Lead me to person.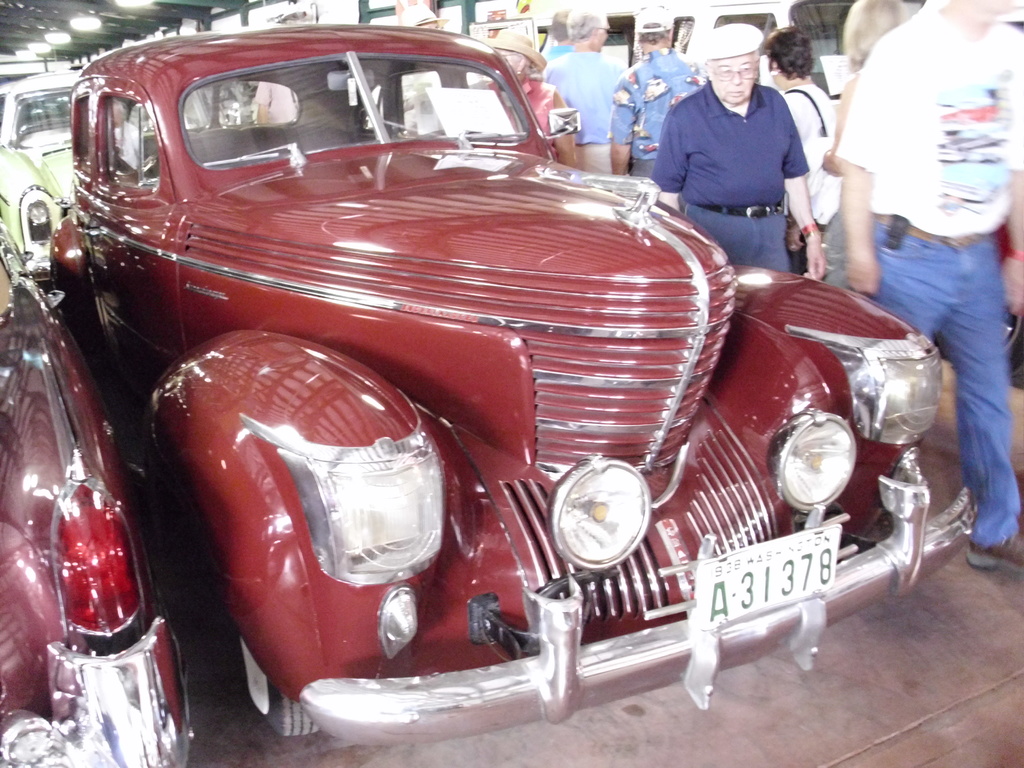
Lead to 542,9,628,177.
